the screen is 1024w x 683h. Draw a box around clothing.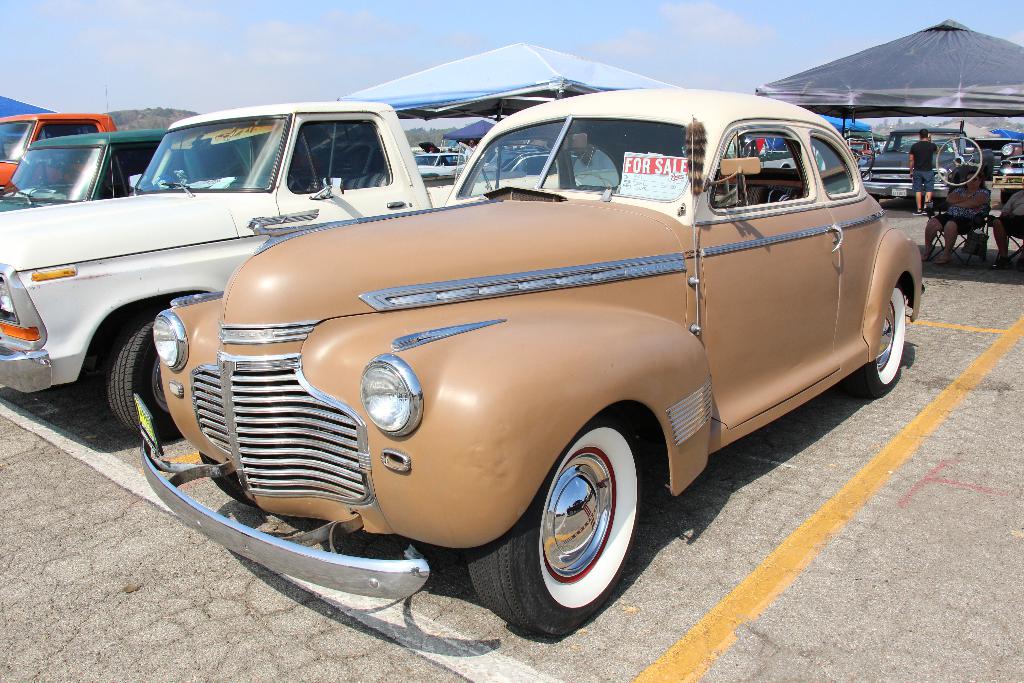
909, 139, 936, 172.
